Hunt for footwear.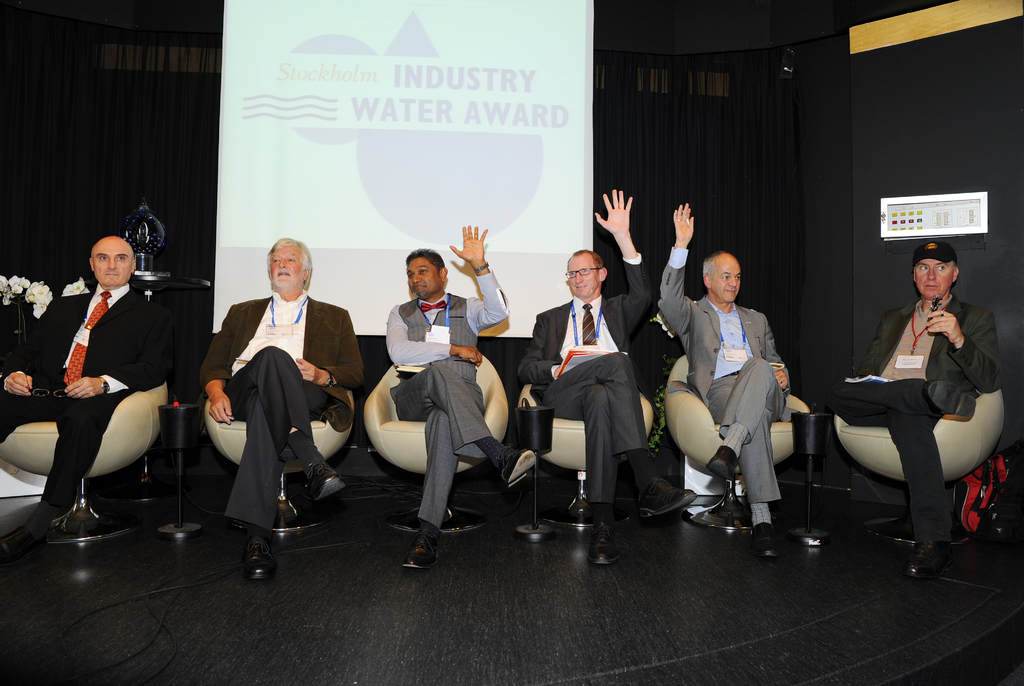
Hunted down at detection(0, 527, 38, 557).
